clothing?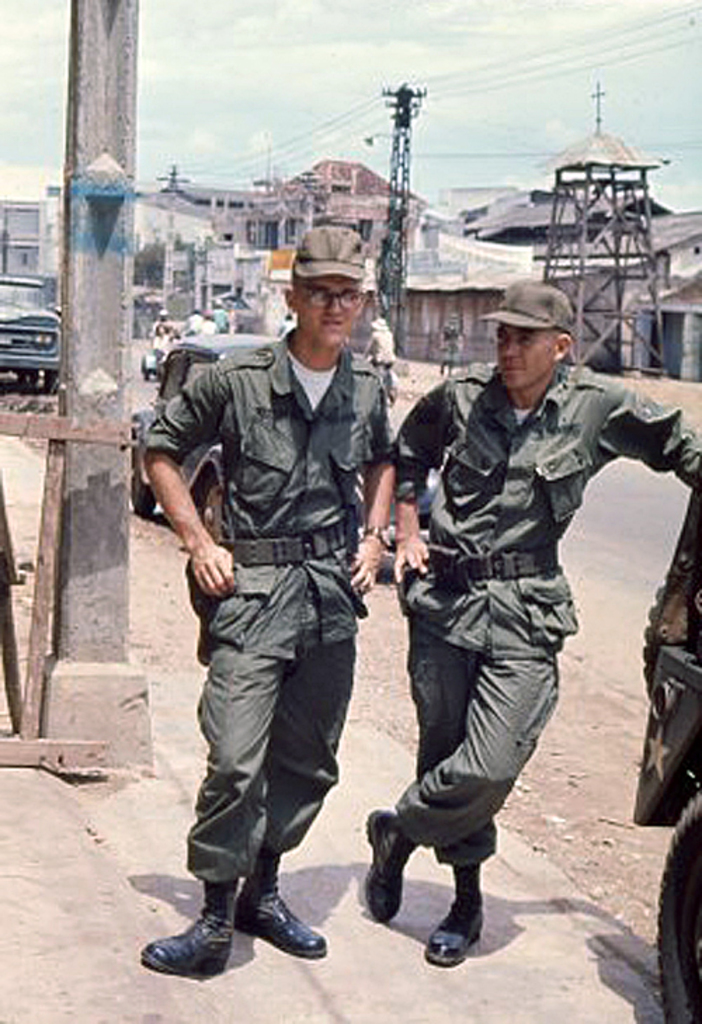
[379,361,701,871]
